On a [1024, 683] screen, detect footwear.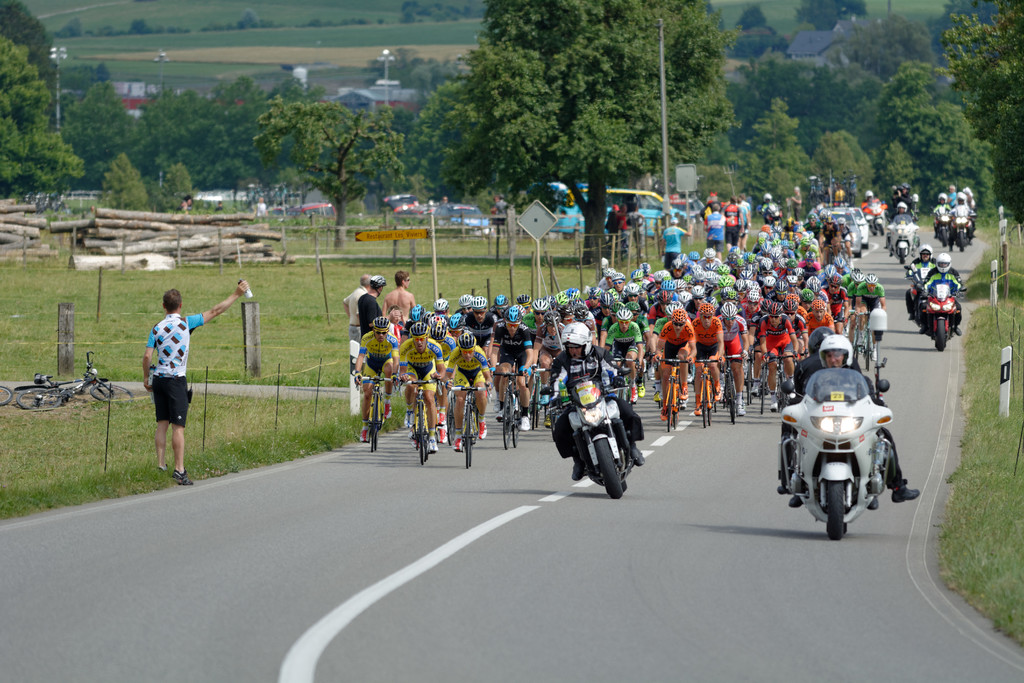
l=735, t=400, r=748, b=416.
